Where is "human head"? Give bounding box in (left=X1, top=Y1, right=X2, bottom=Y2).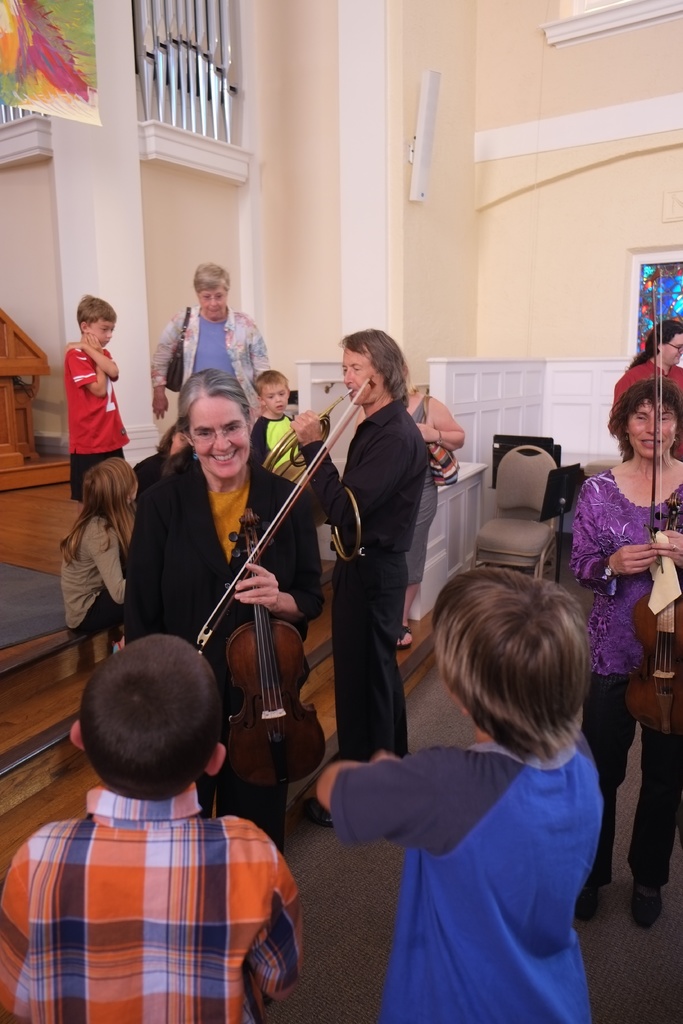
(left=71, top=639, right=222, bottom=809).
